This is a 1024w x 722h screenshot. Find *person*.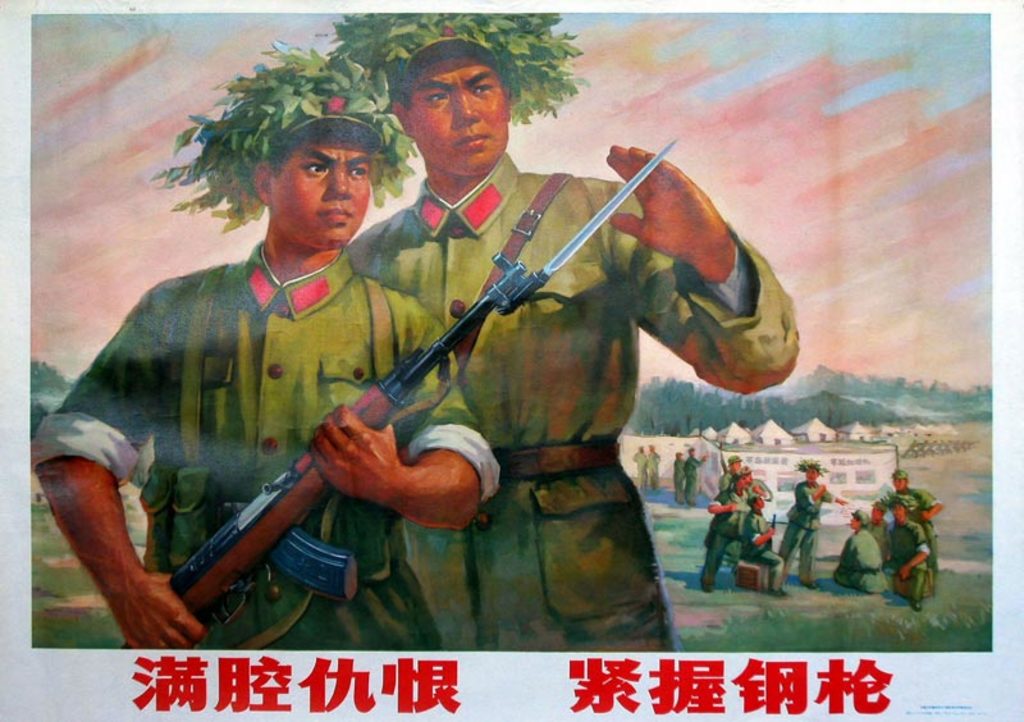
Bounding box: x1=888, y1=470, x2=942, y2=572.
